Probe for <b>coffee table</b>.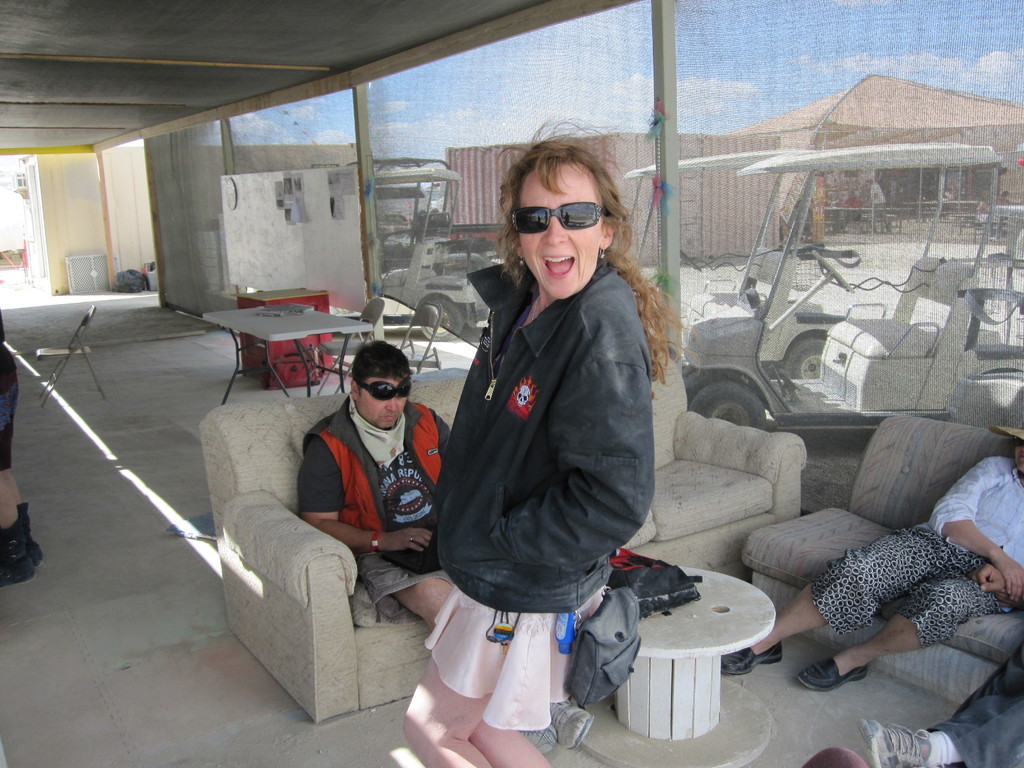
Probe result: l=612, t=564, r=778, b=740.
